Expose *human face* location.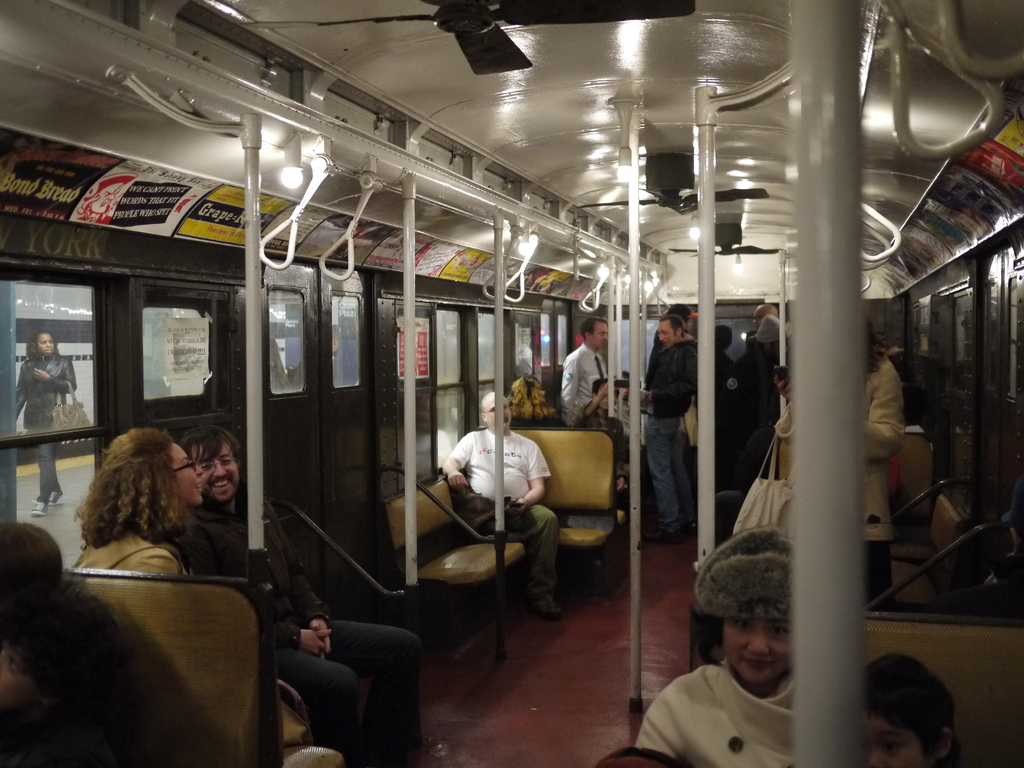
Exposed at 173/444/203/506.
